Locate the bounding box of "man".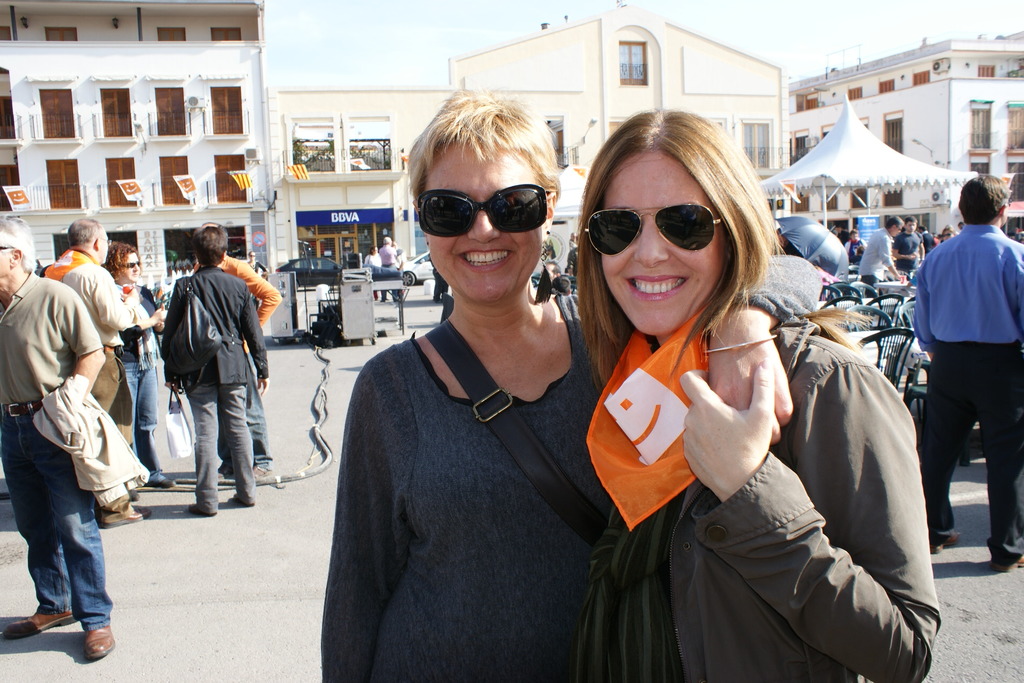
Bounding box: detection(911, 161, 1023, 580).
